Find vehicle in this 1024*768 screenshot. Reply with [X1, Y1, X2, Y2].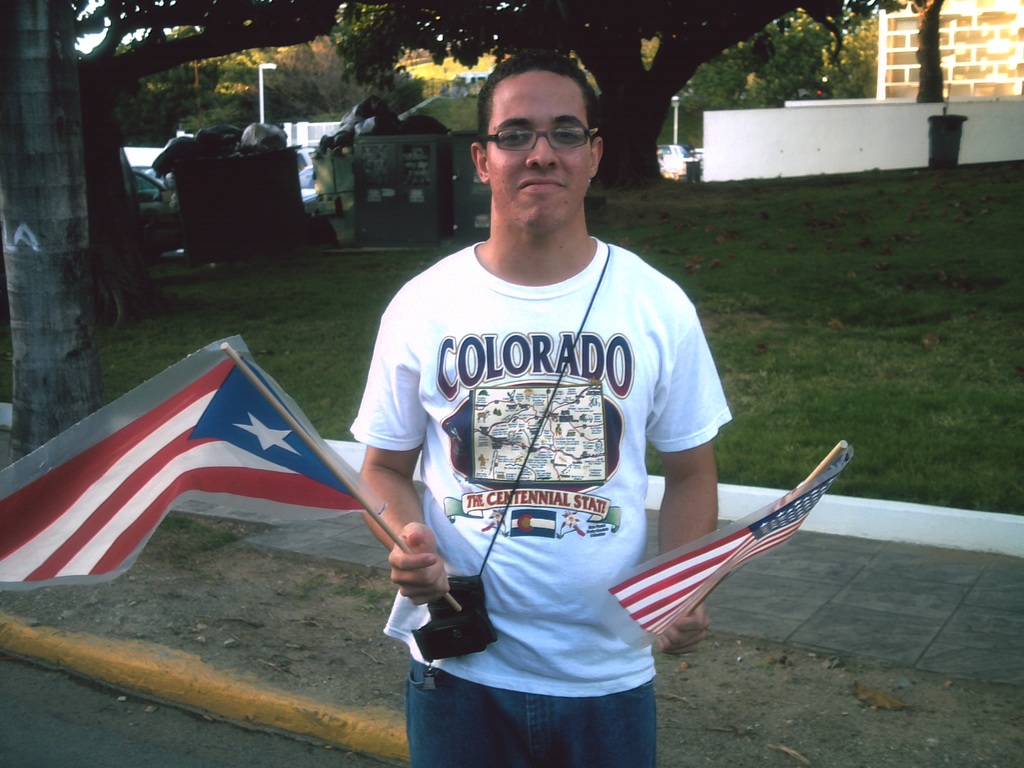
[660, 143, 684, 167].
